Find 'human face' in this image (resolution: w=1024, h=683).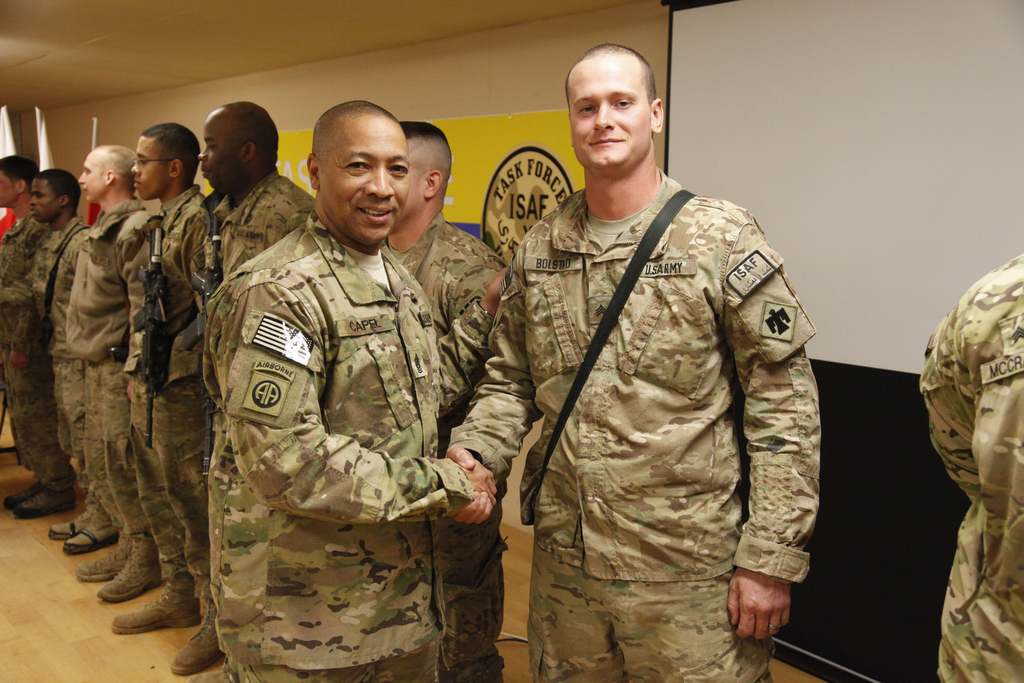
left=131, top=136, right=169, bottom=201.
